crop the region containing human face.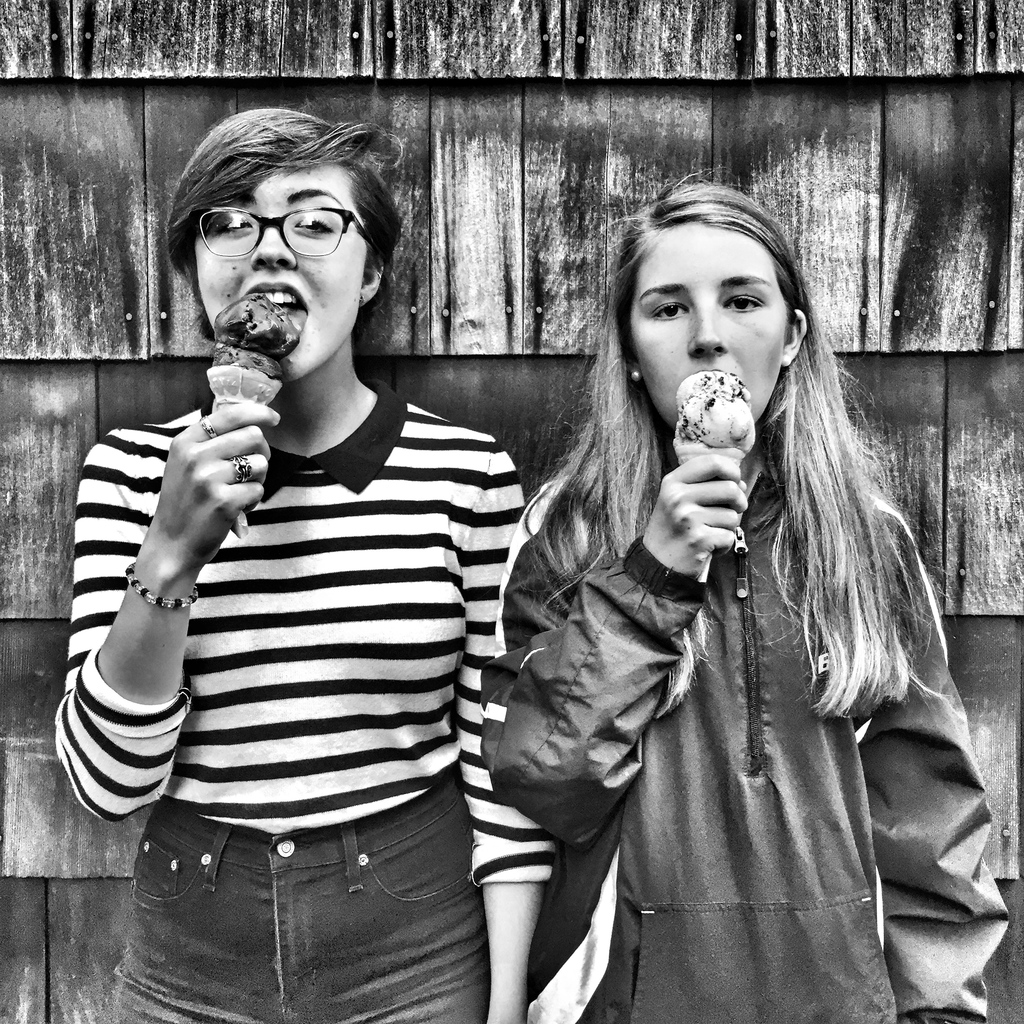
Crop region: x1=634, y1=232, x2=796, y2=428.
